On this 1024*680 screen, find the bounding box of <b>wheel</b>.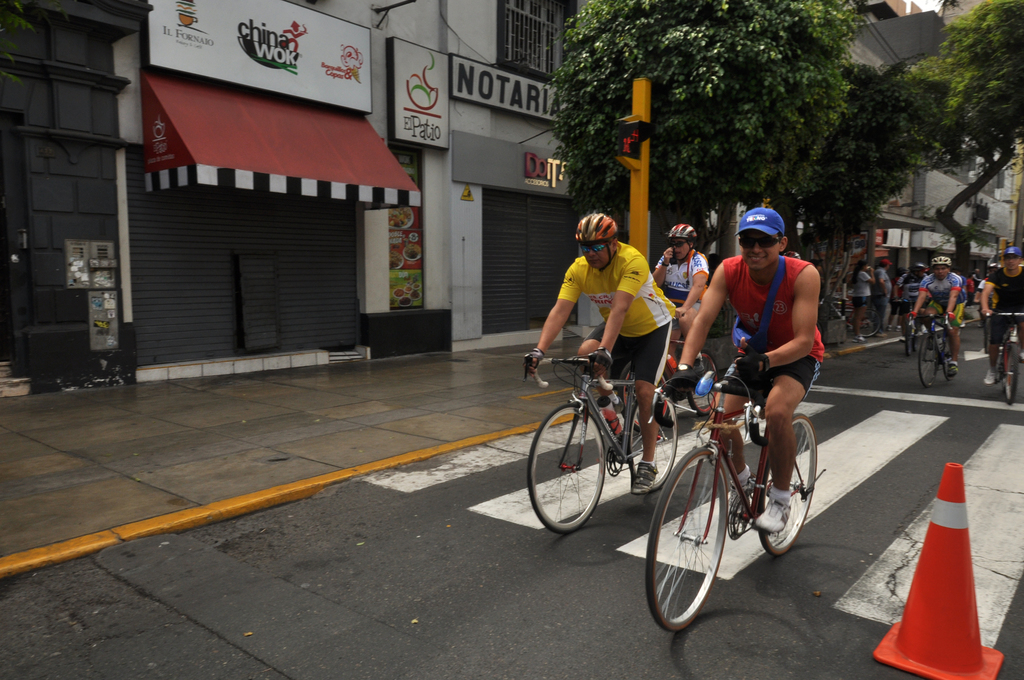
Bounding box: [x1=602, y1=441, x2=629, y2=471].
